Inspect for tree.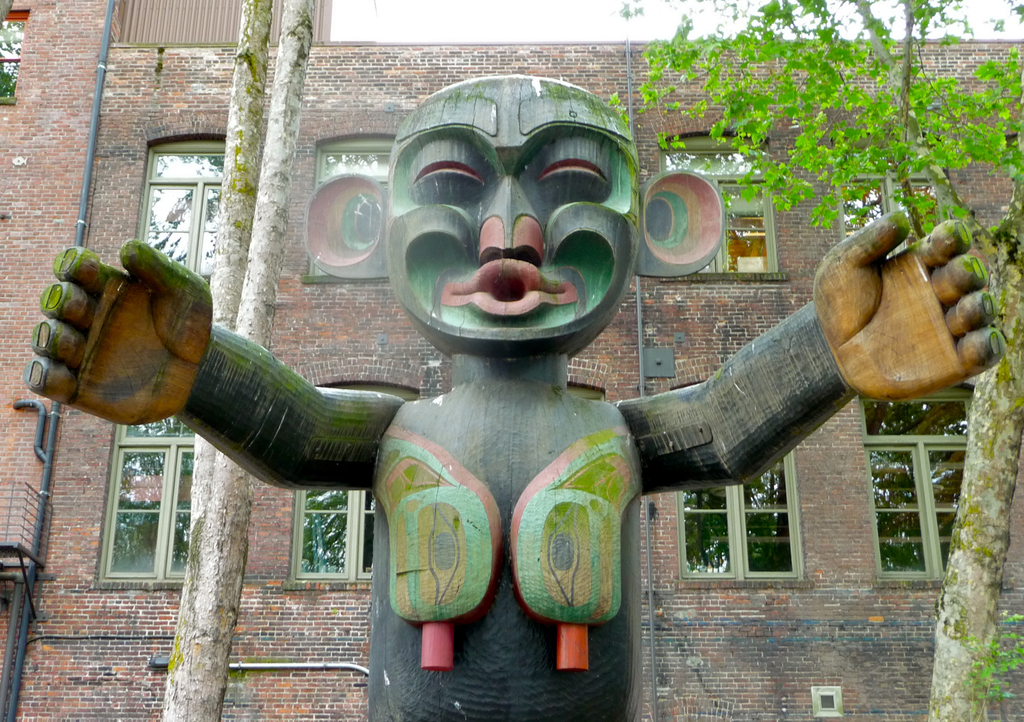
Inspection: box=[606, 0, 1023, 721].
